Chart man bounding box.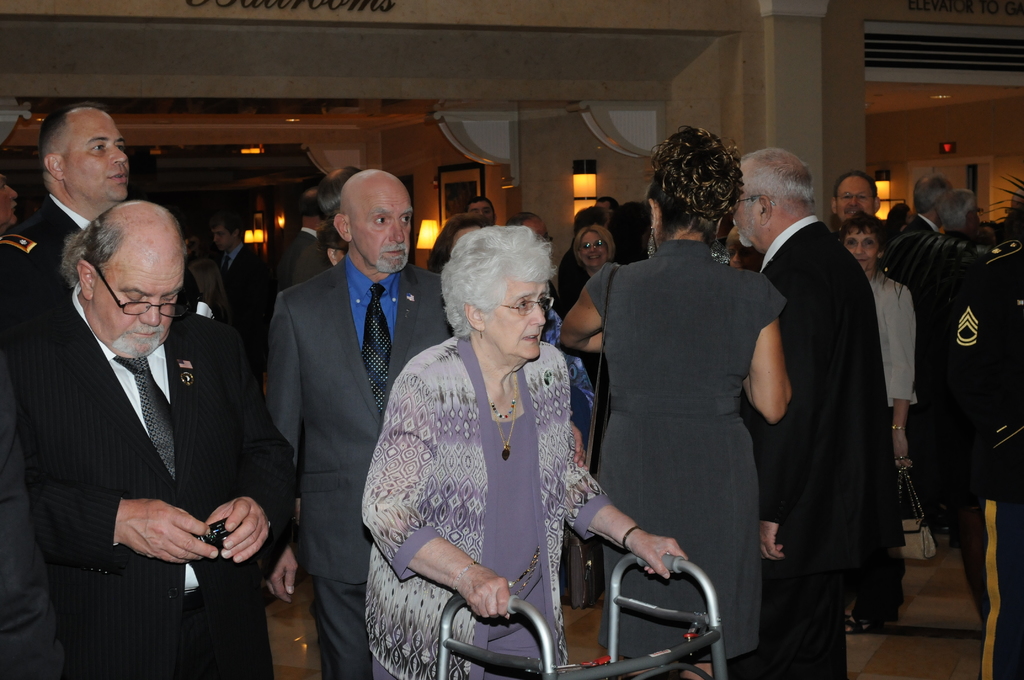
Charted: left=888, top=174, right=952, bottom=282.
